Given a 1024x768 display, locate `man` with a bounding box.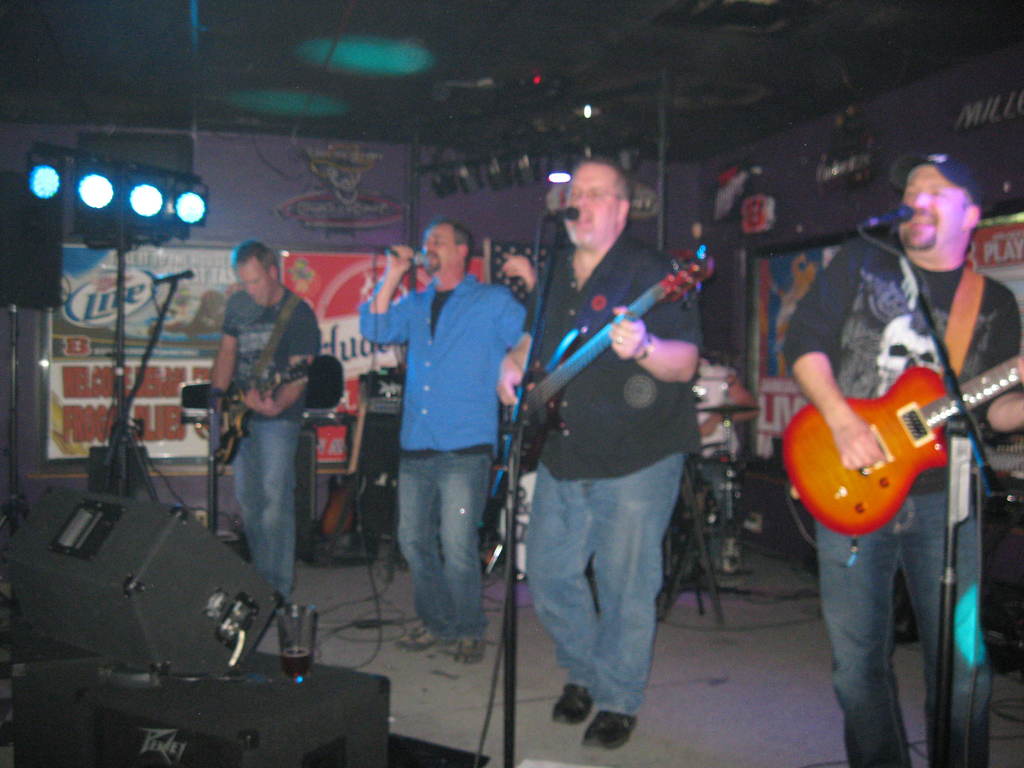
Located: BBox(191, 236, 321, 616).
